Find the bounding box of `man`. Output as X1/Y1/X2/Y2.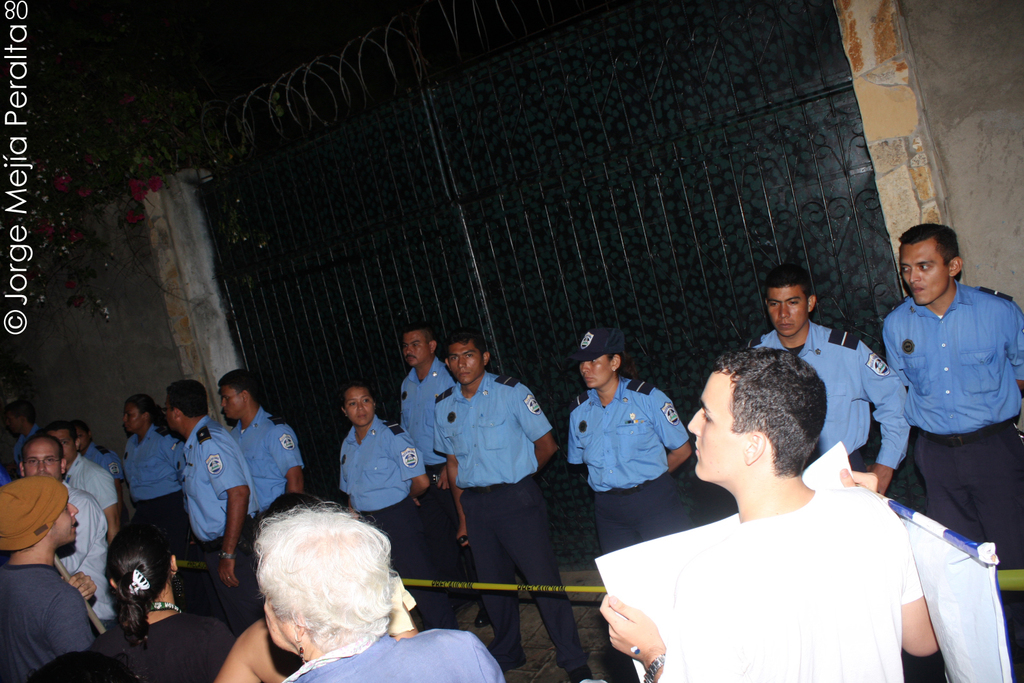
569/324/691/555.
